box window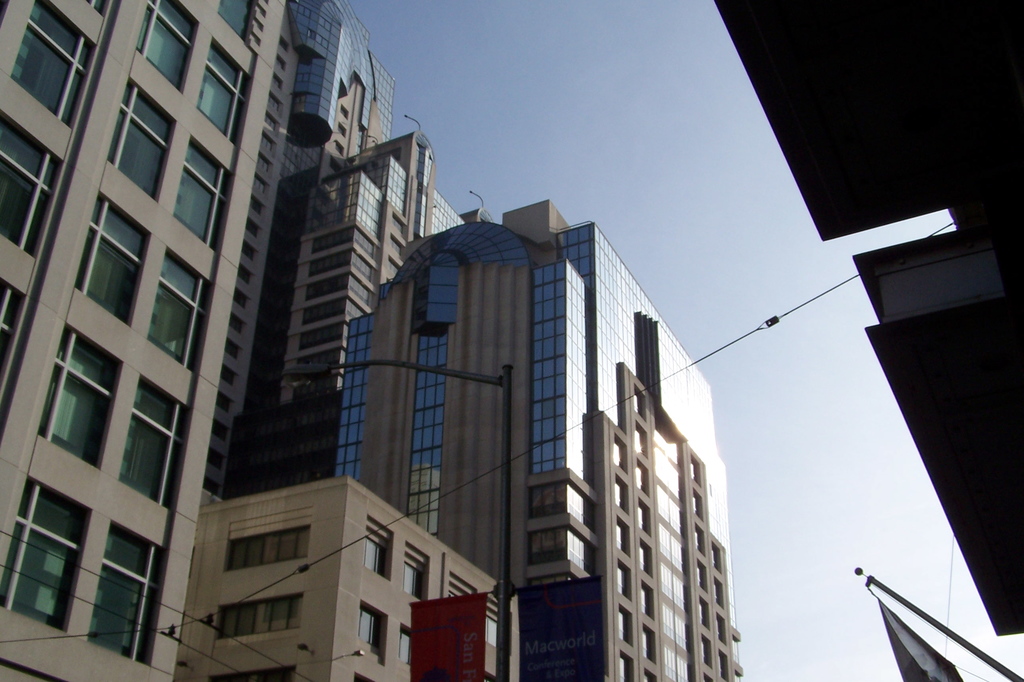
9 0 97 126
